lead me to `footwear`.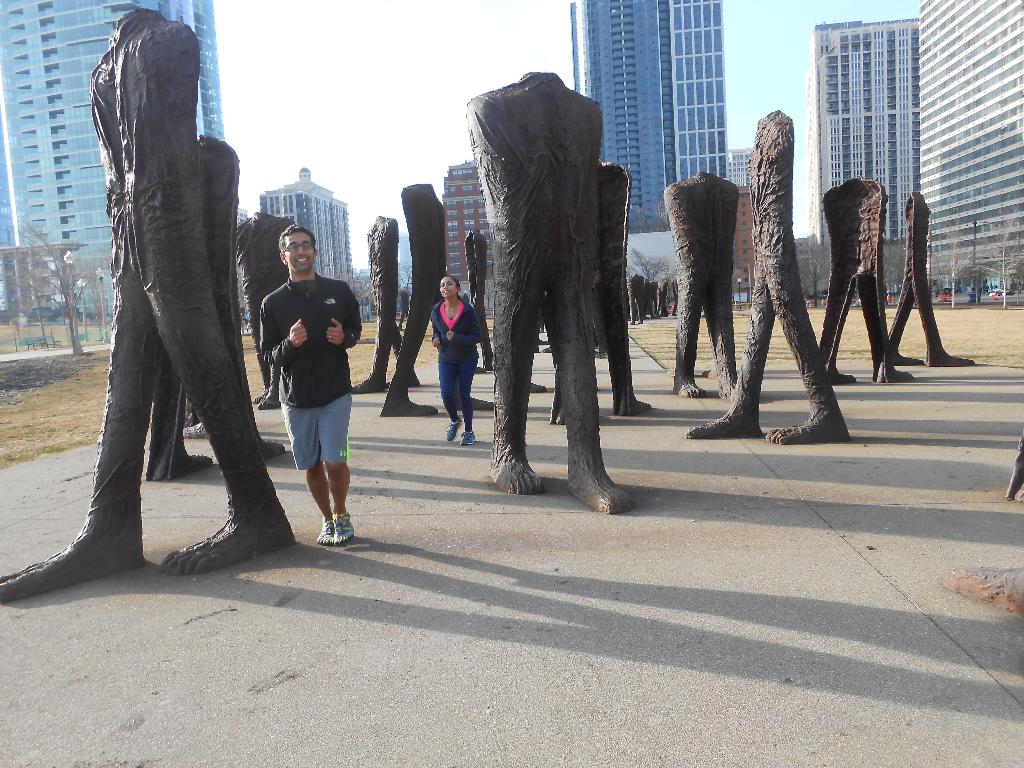
Lead to region(463, 430, 477, 447).
